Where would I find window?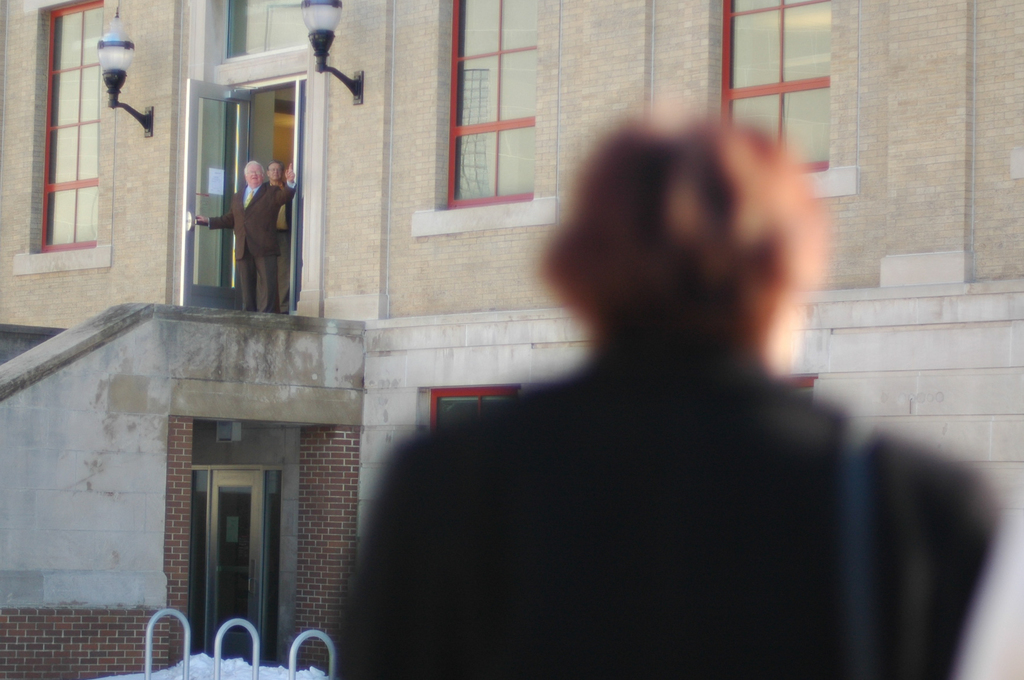
At Rect(710, 0, 835, 168).
